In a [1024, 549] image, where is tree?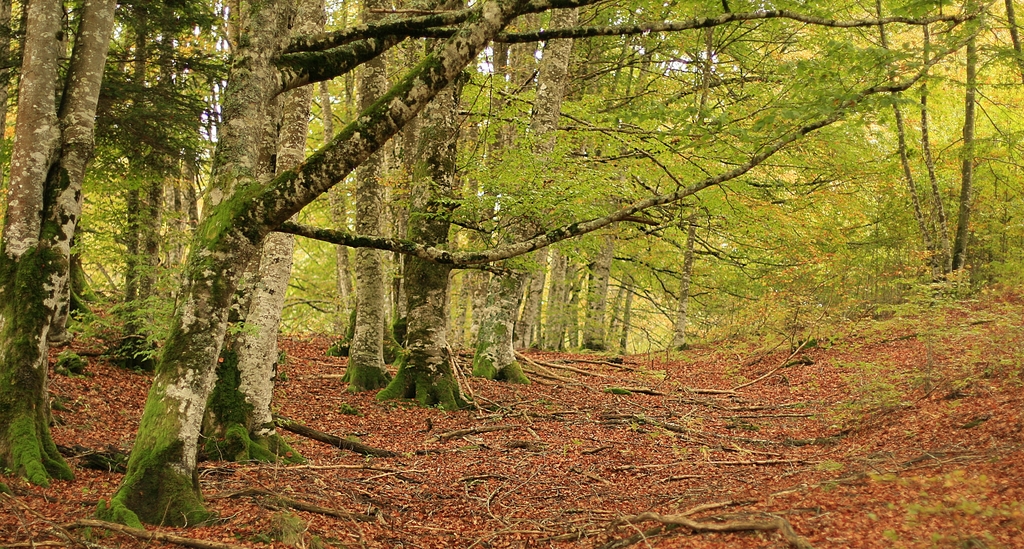
[left=0, top=0, right=118, bottom=481].
